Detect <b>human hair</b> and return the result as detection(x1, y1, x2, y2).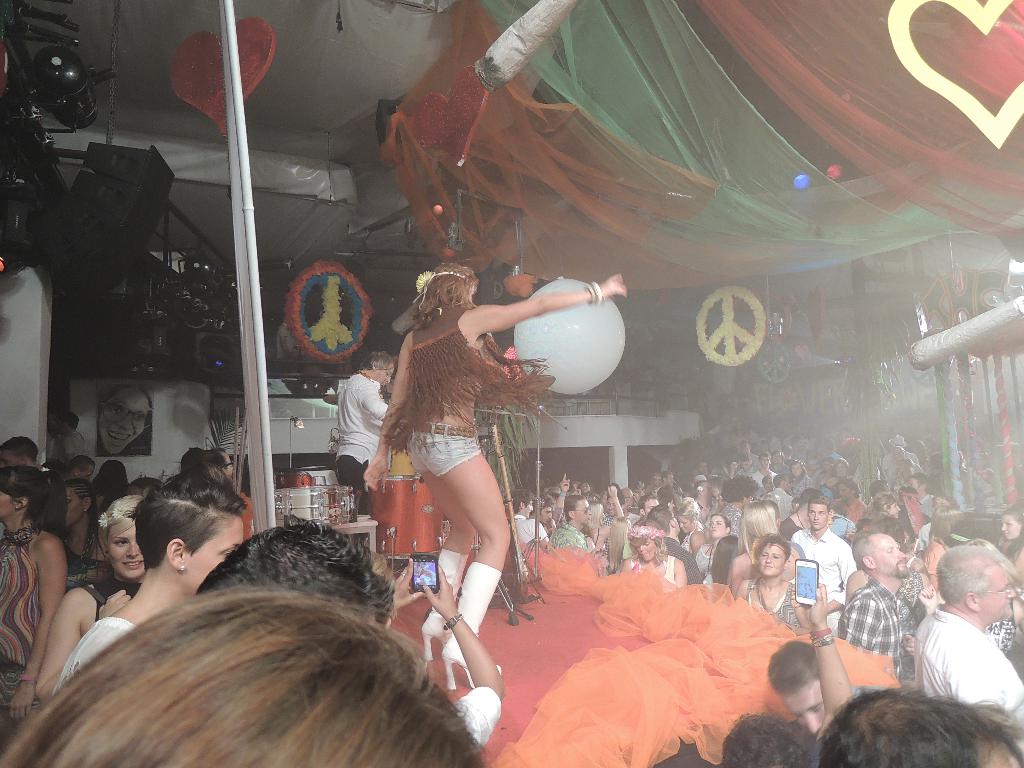
detection(90, 458, 131, 498).
